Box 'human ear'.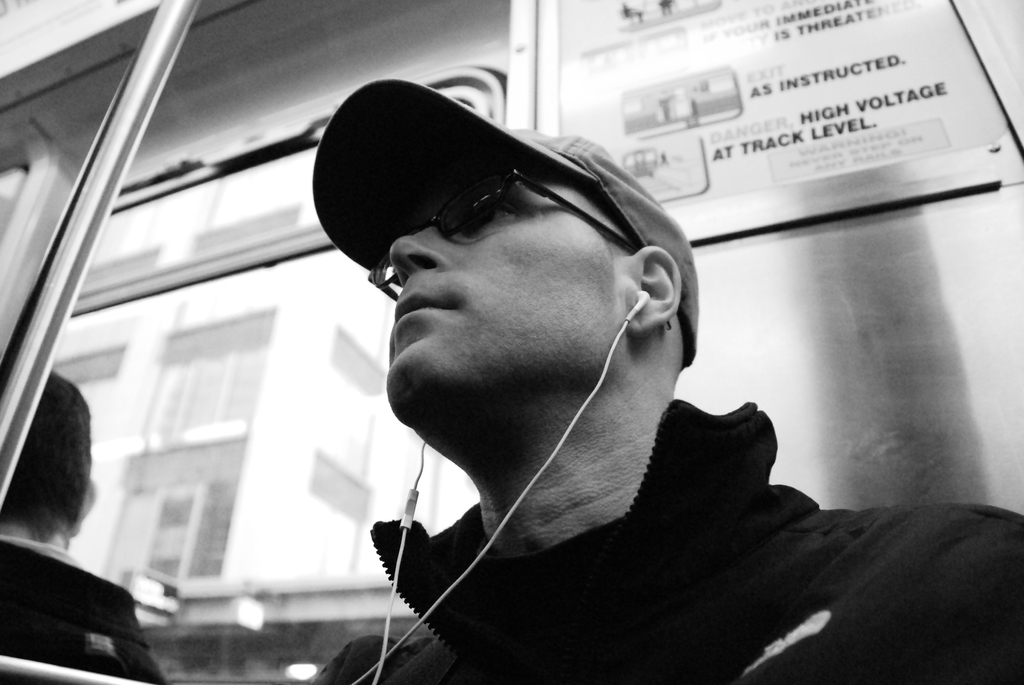
[left=626, top=246, right=680, bottom=340].
